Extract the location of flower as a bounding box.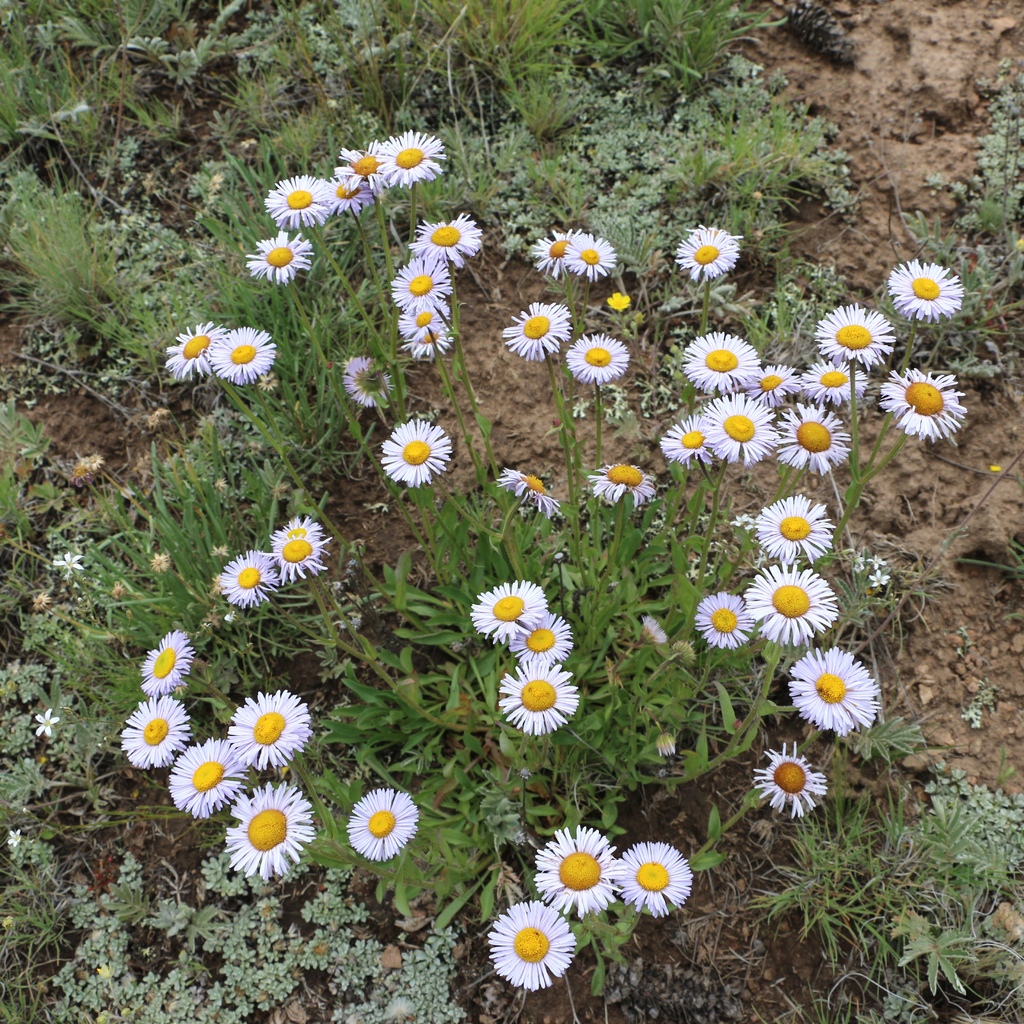
rect(751, 741, 830, 820).
